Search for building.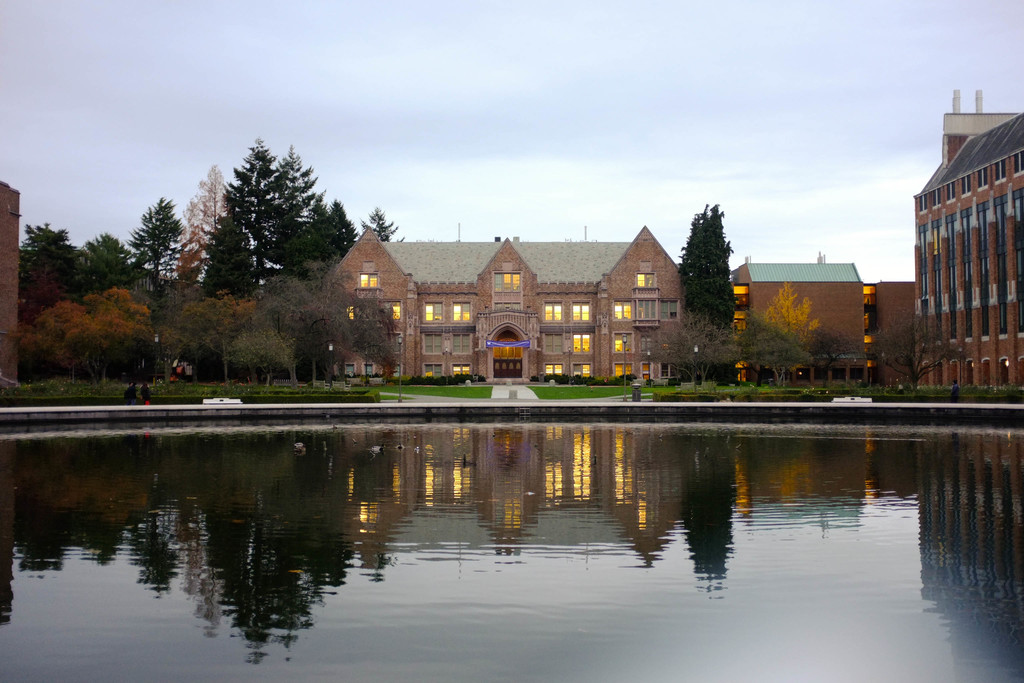
Found at <region>0, 183, 72, 378</region>.
